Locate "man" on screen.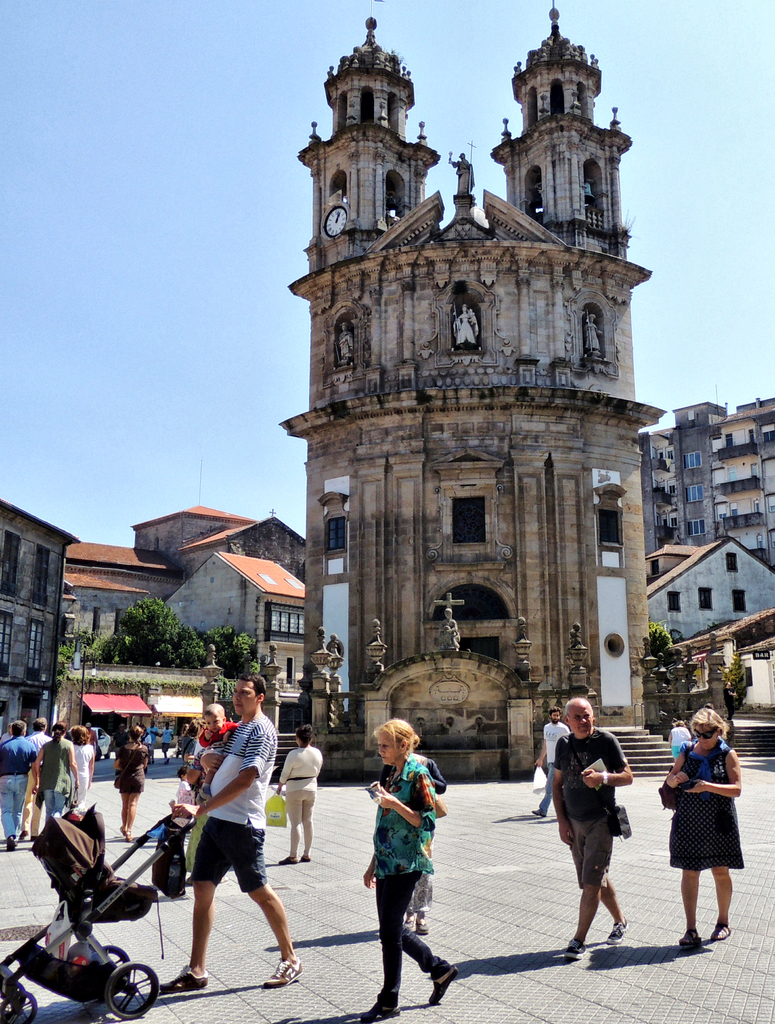
On screen at <region>0, 715, 31, 856</region>.
